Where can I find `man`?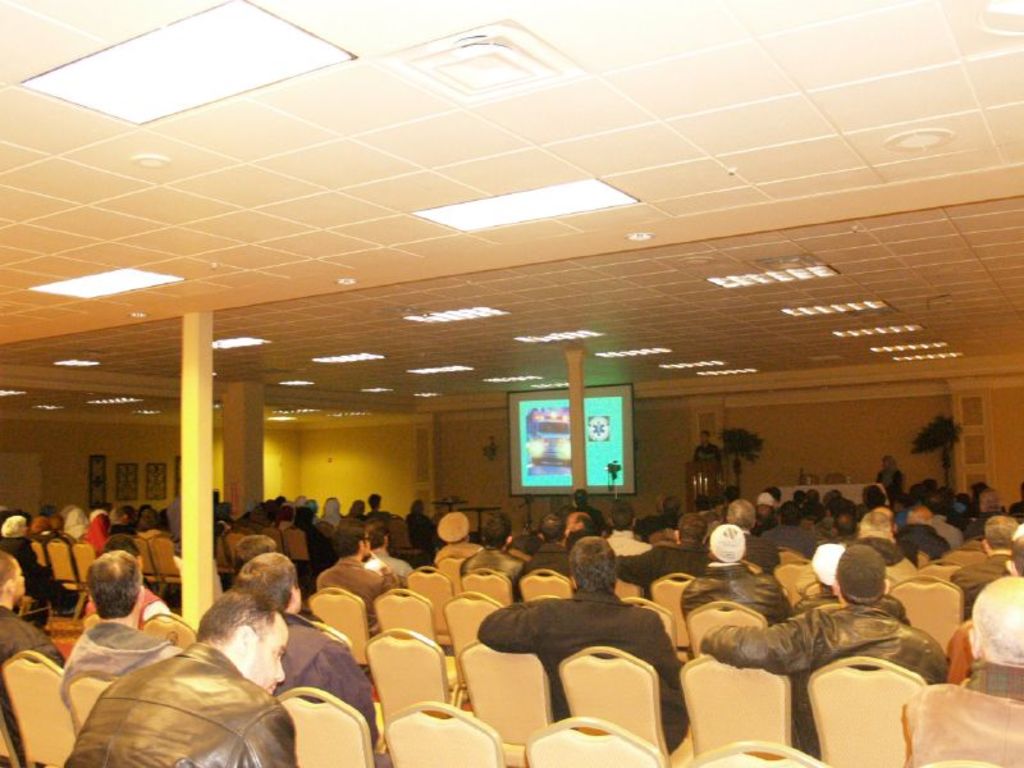
You can find it at Rect(696, 545, 948, 758).
